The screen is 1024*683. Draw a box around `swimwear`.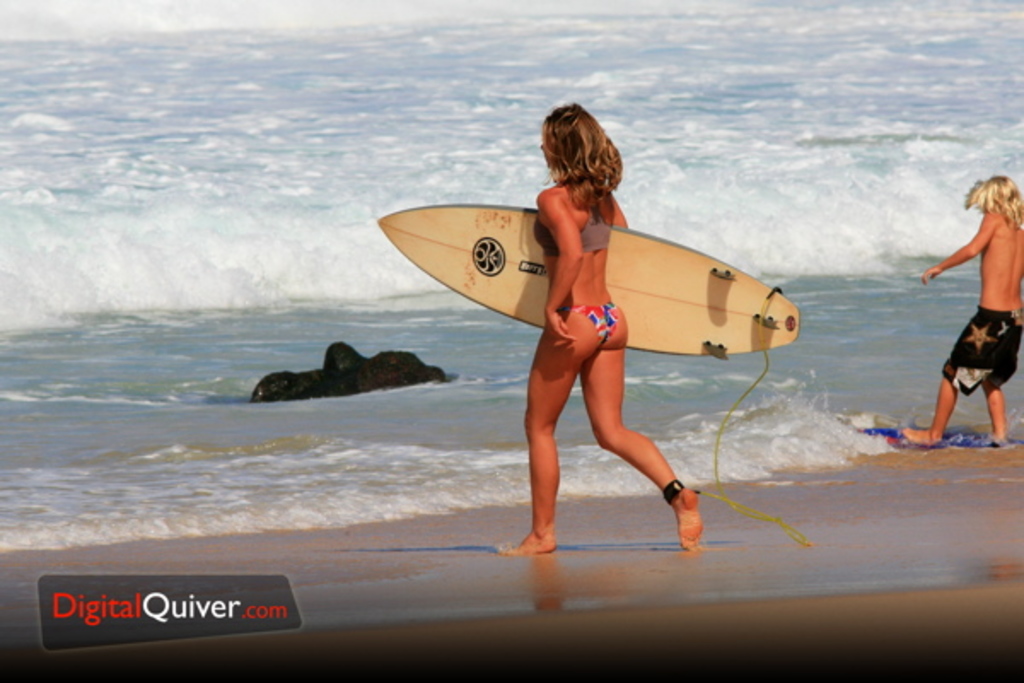
<box>558,304,621,343</box>.
